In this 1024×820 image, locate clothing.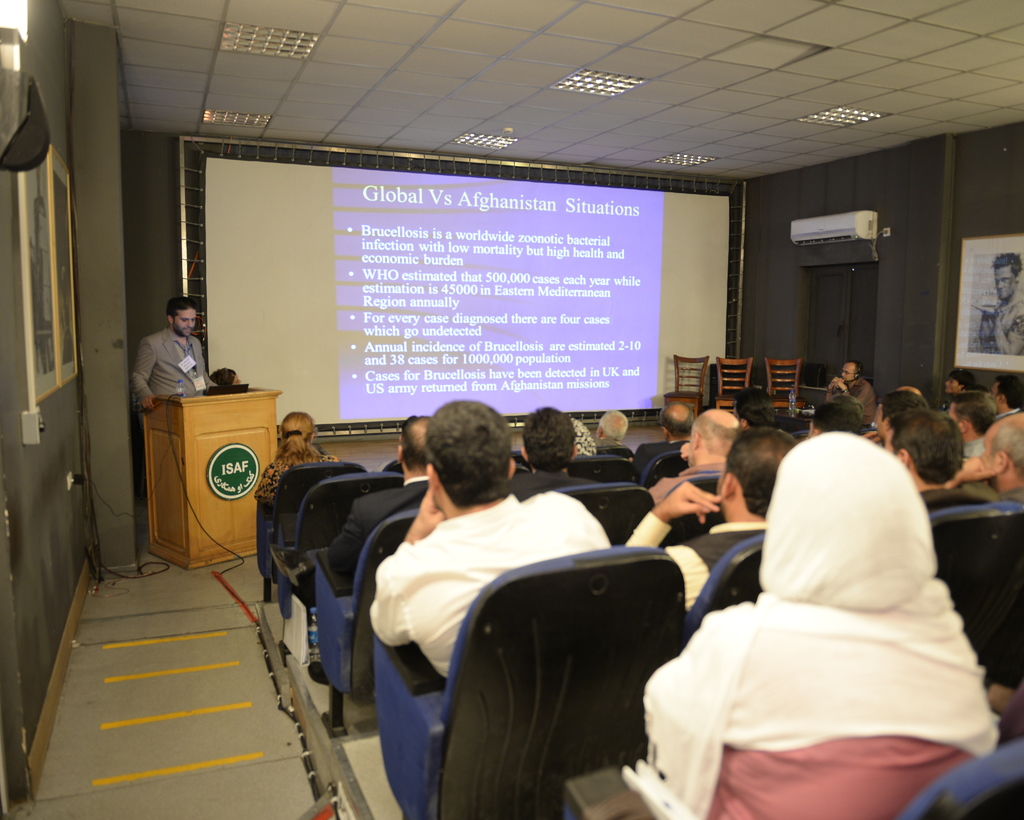
Bounding box: 128,327,210,403.
